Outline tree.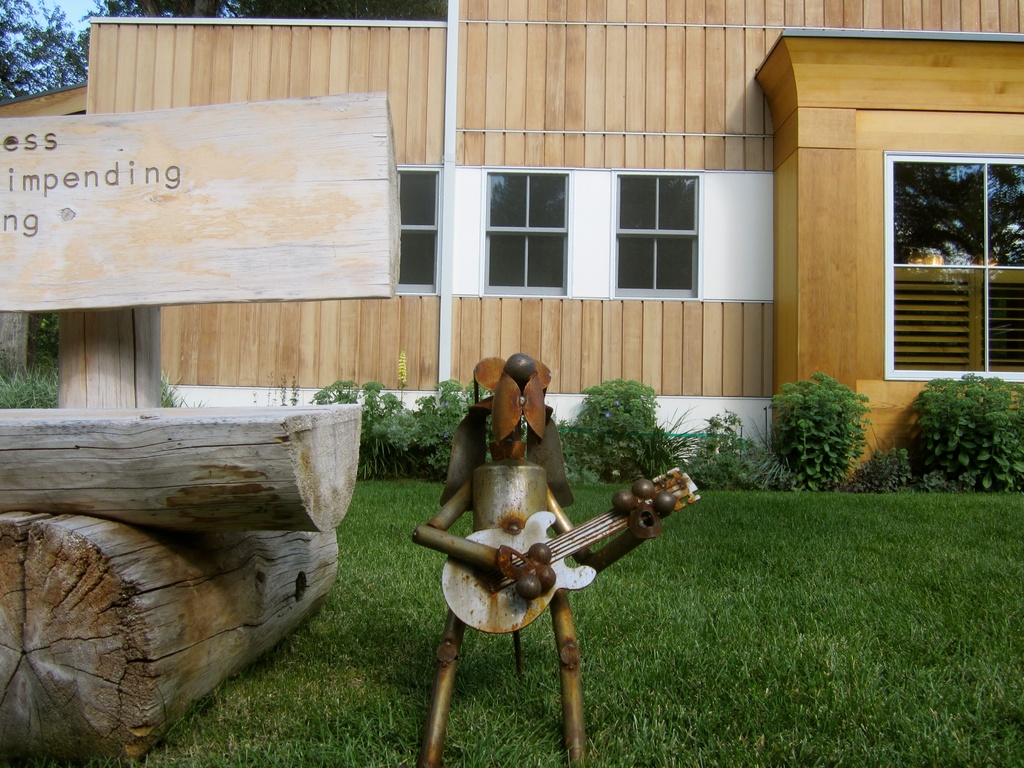
Outline: <bbox>900, 352, 1021, 490</bbox>.
